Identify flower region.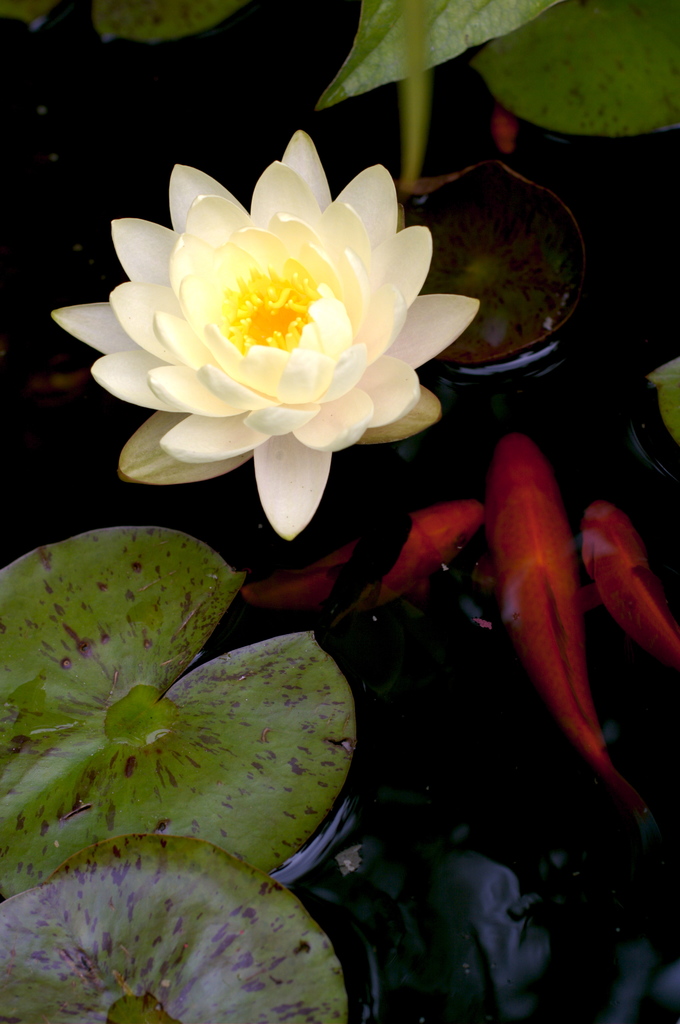
Region: (left=60, top=125, right=475, bottom=506).
